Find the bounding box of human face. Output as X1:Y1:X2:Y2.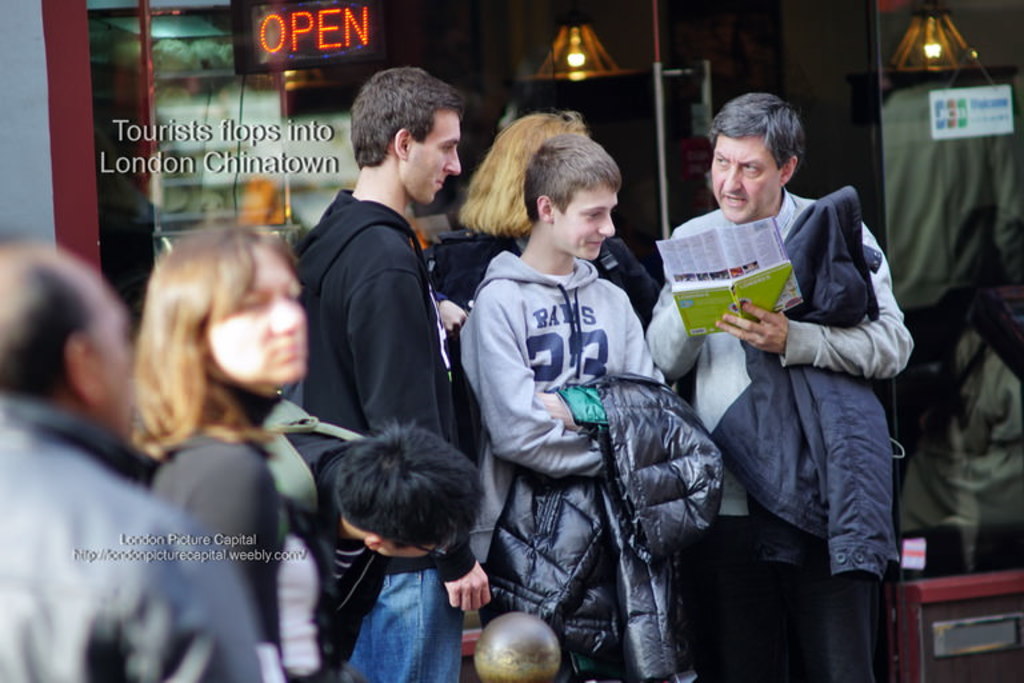
709:135:772:220.
